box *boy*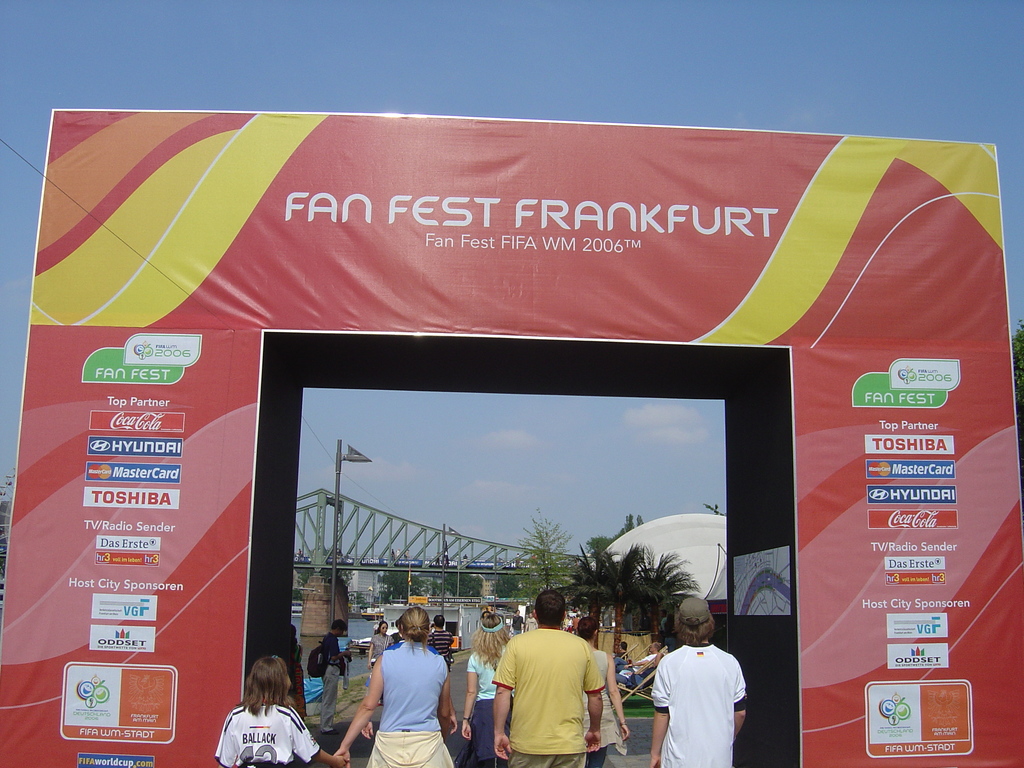
bbox(648, 595, 747, 767)
